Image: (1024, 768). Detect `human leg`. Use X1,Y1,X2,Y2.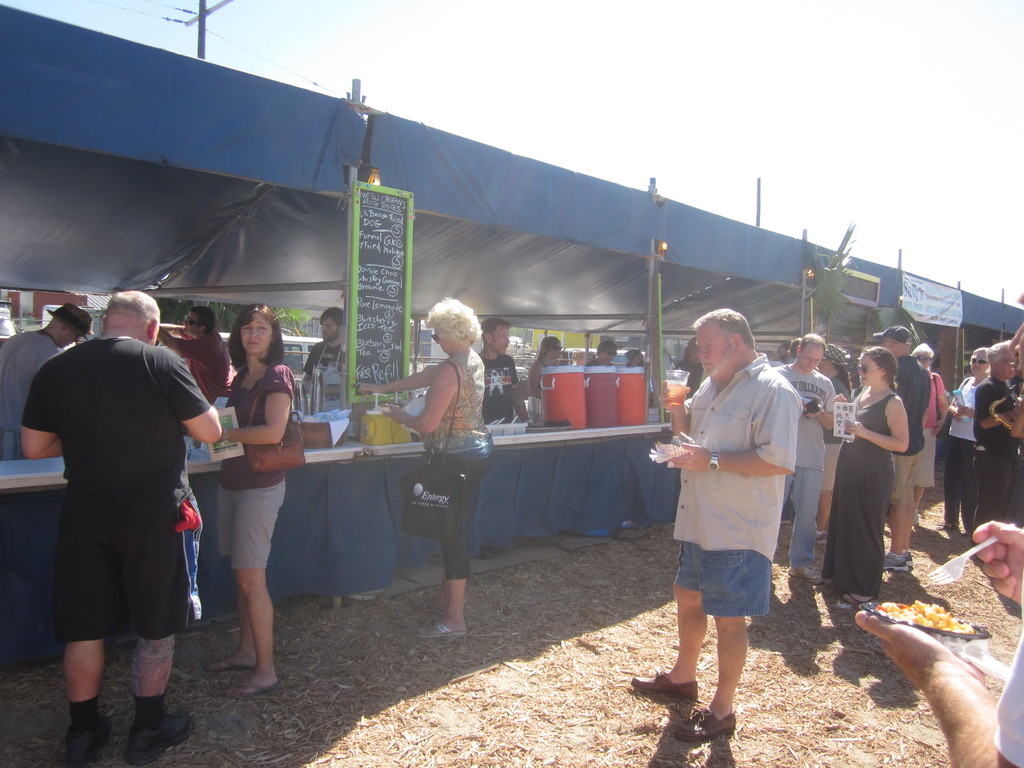
671,610,742,741.
